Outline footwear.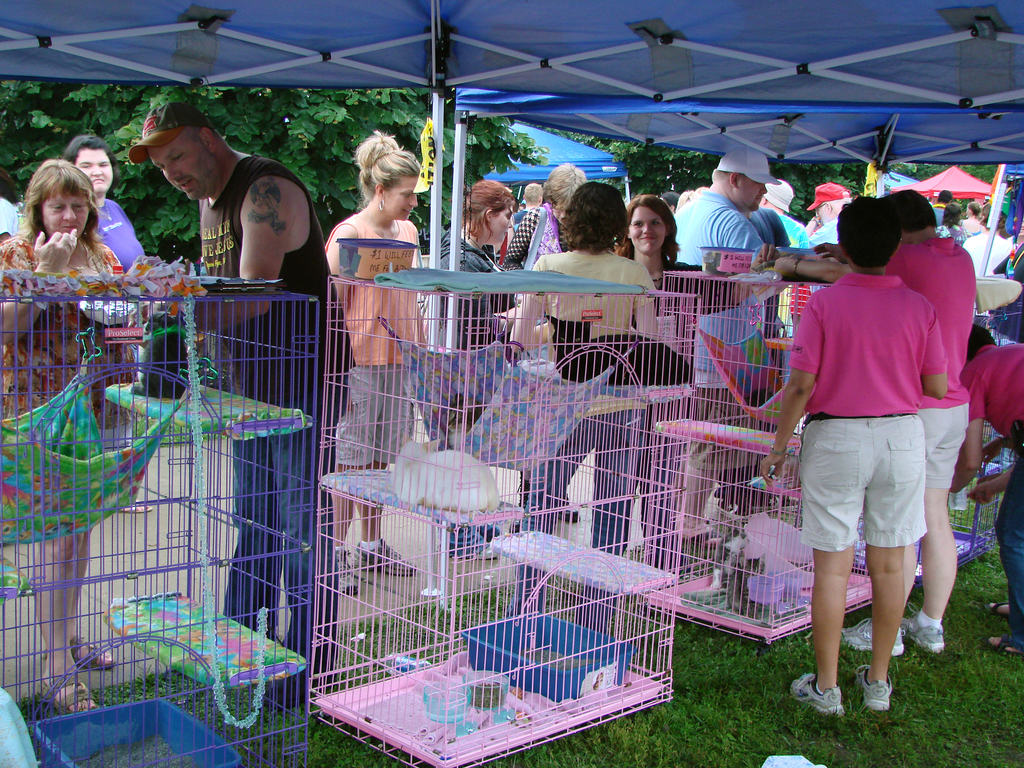
Outline: [x1=516, y1=479, x2=532, y2=519].
